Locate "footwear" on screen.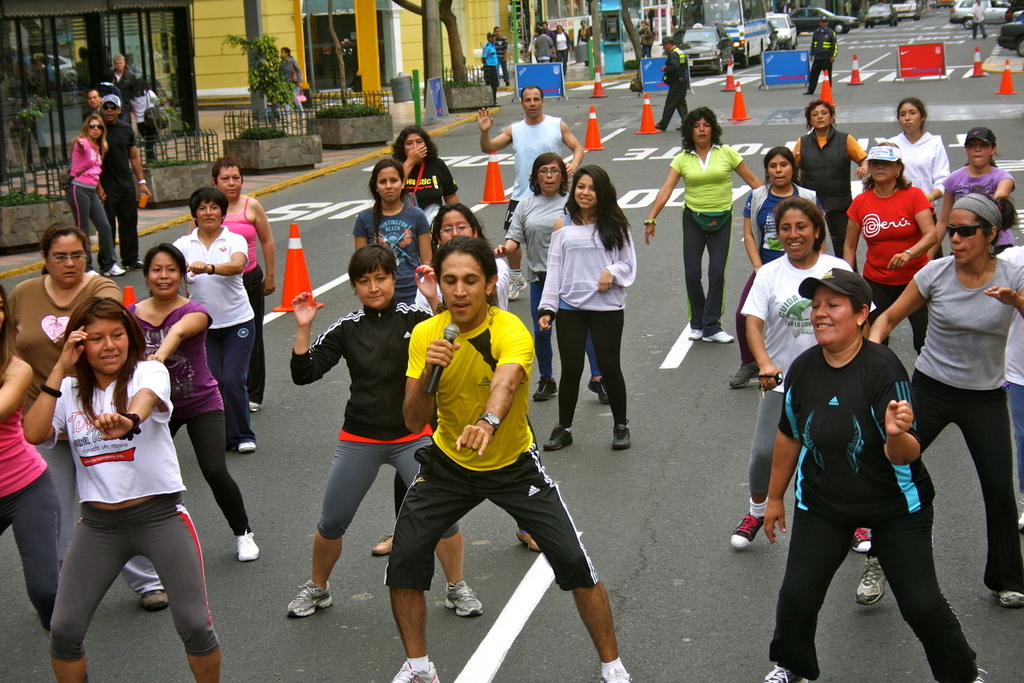
On screen at (445,581,488,618).
